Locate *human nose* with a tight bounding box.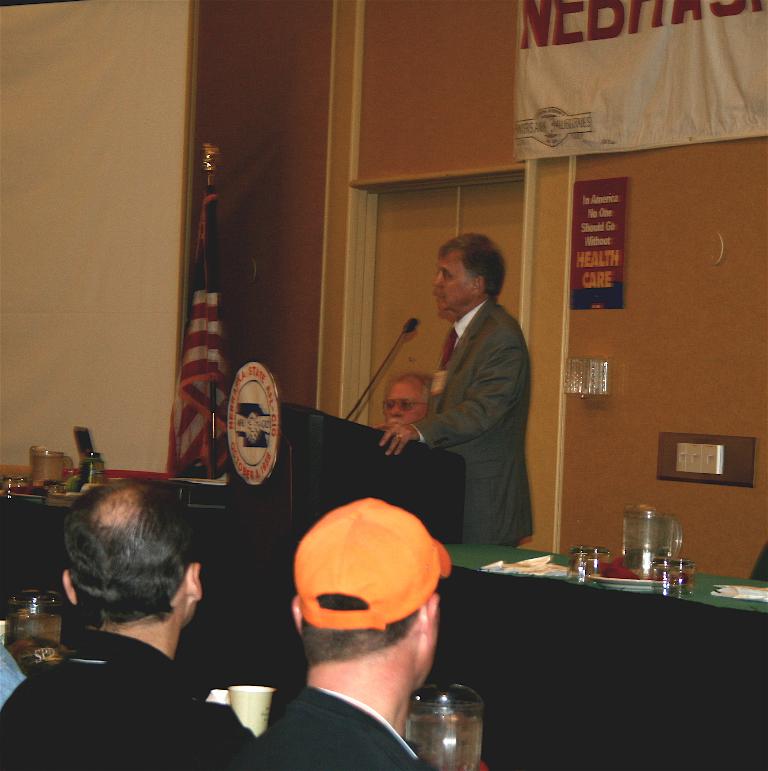
l=433, t=273, r=444, b=290.
